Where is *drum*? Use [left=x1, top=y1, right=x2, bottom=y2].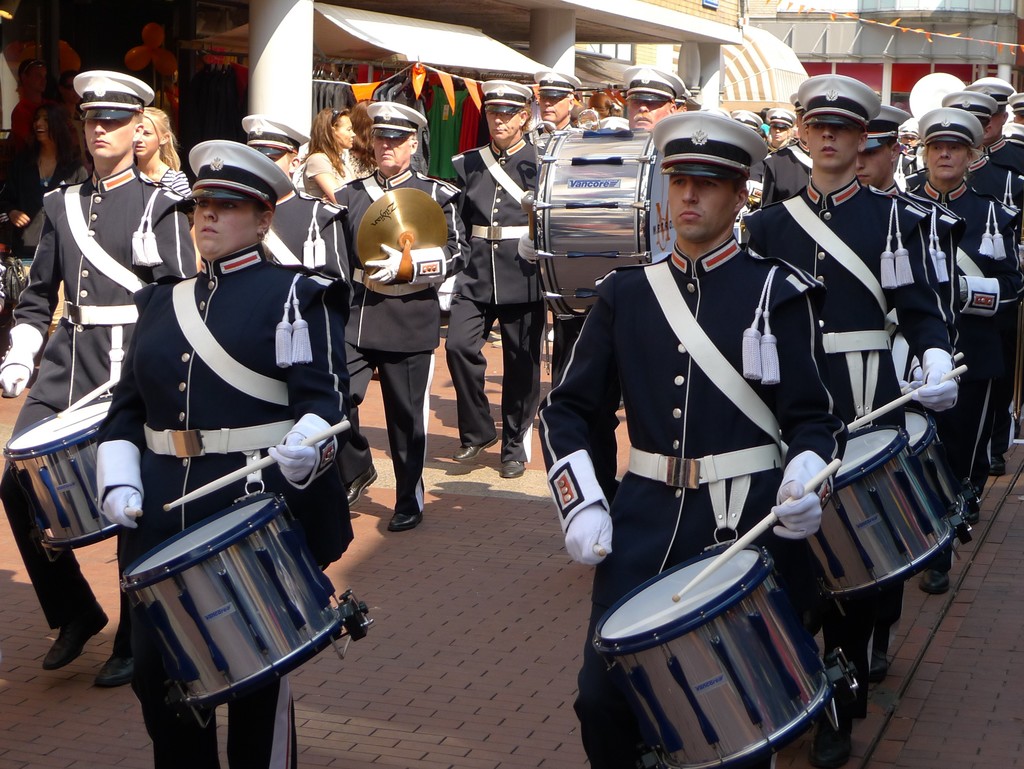
[left=117, top=495, right=366, bottom=723].
